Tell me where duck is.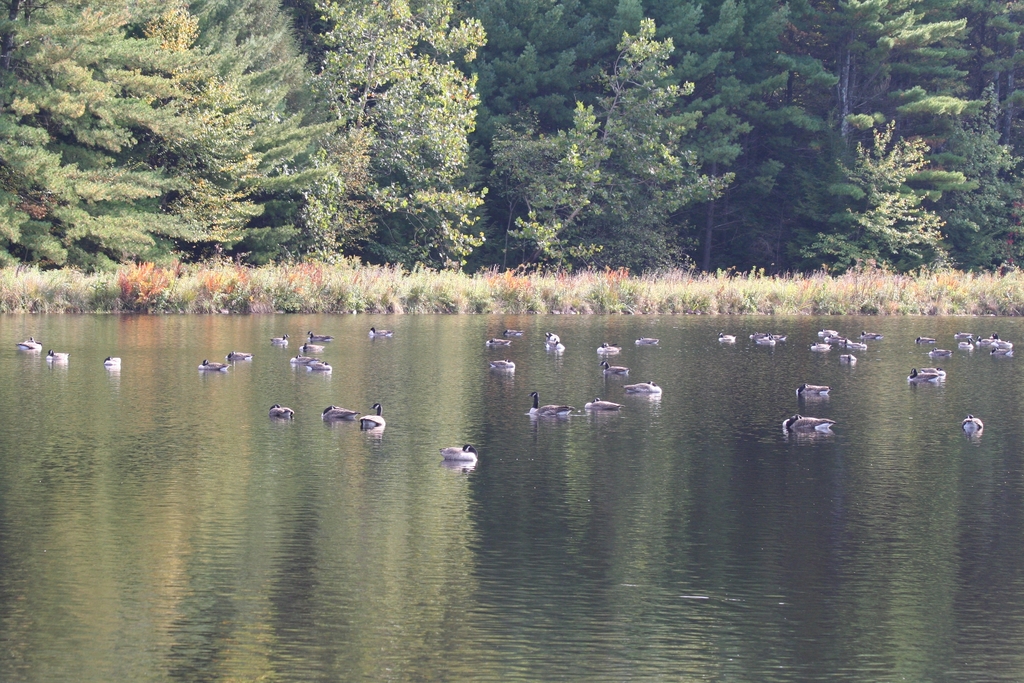
duck is at 801,383,826,400.
